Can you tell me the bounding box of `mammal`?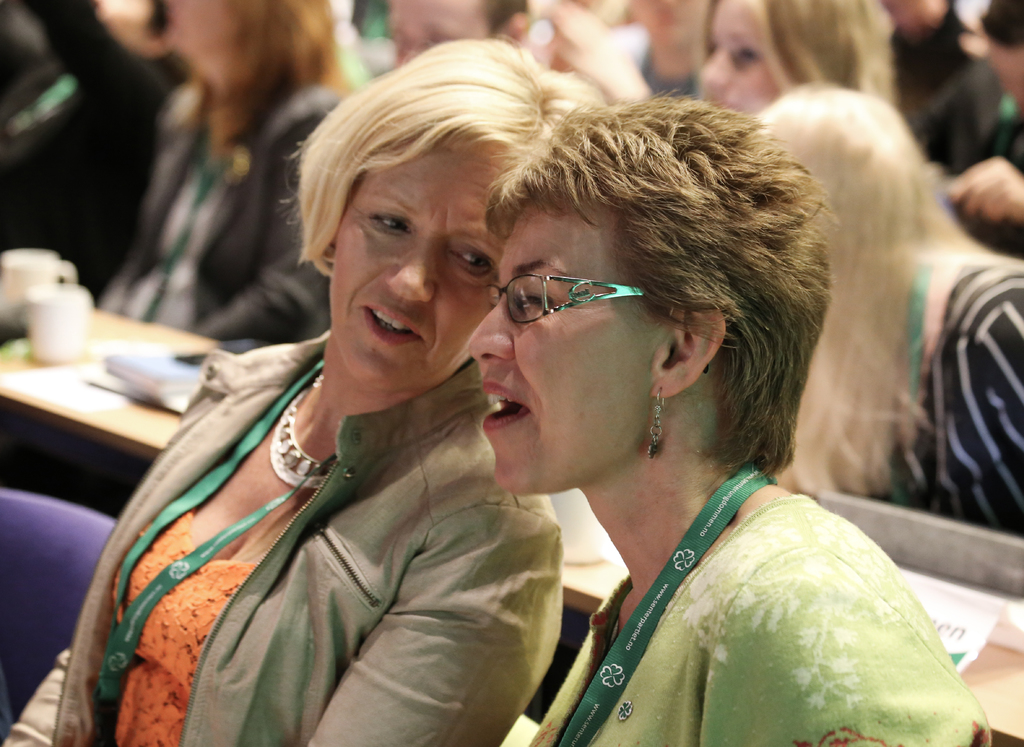
<region>97, 0, 378, 342</region>.
